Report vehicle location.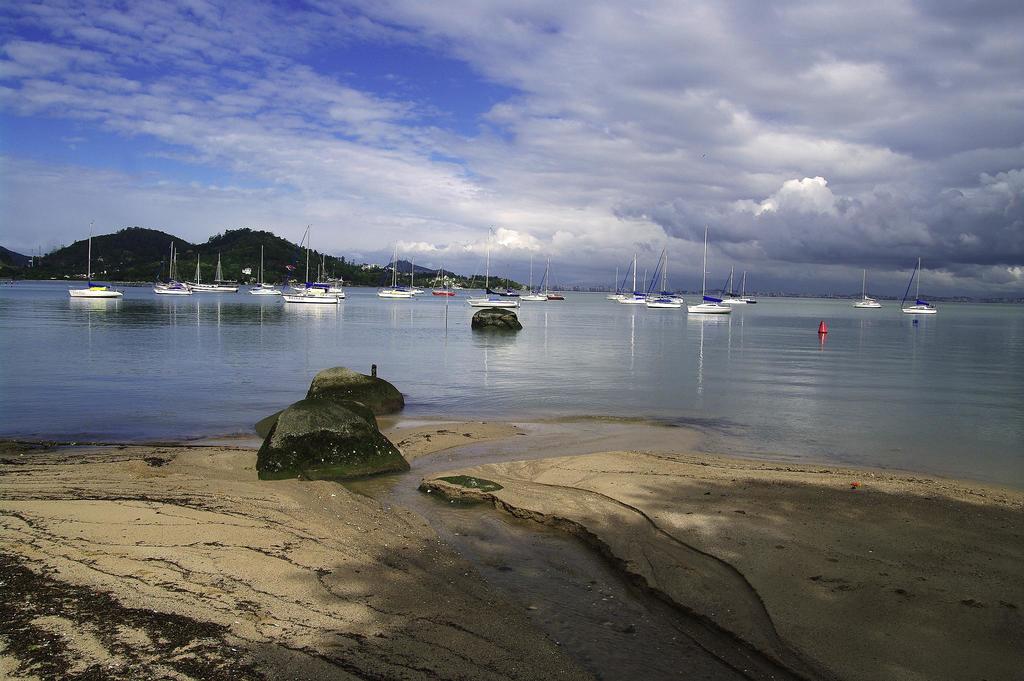
Report: [x1=735, y1=272, x2=762, y2=304].
